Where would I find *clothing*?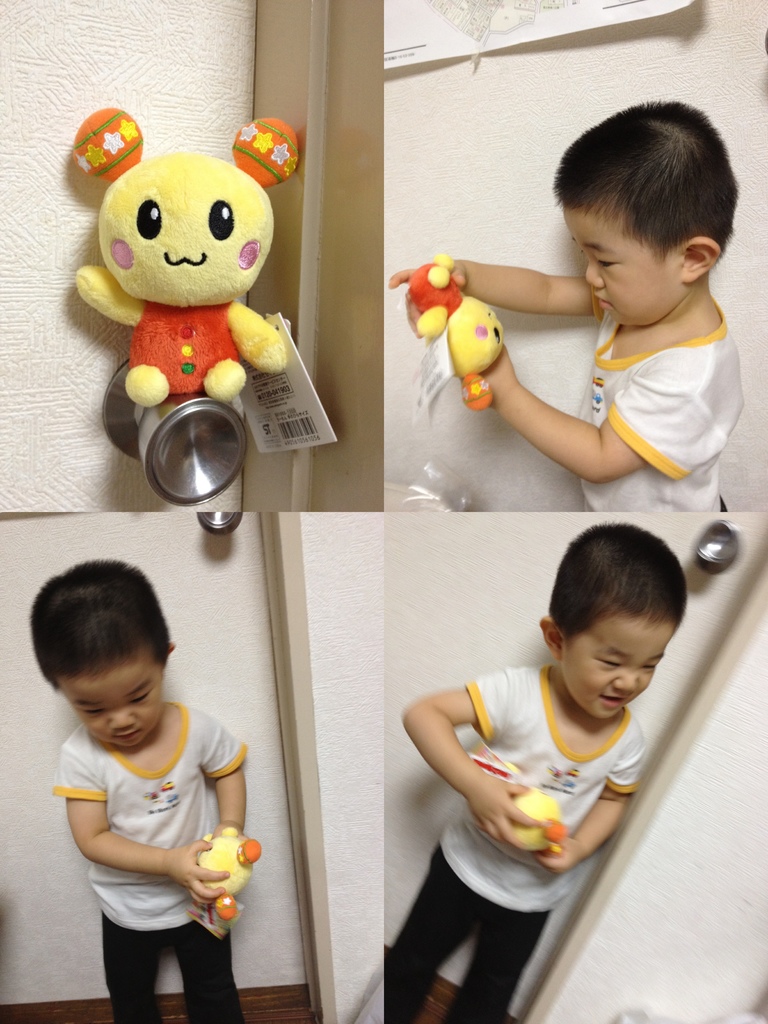
At 52/698/250/1023.
